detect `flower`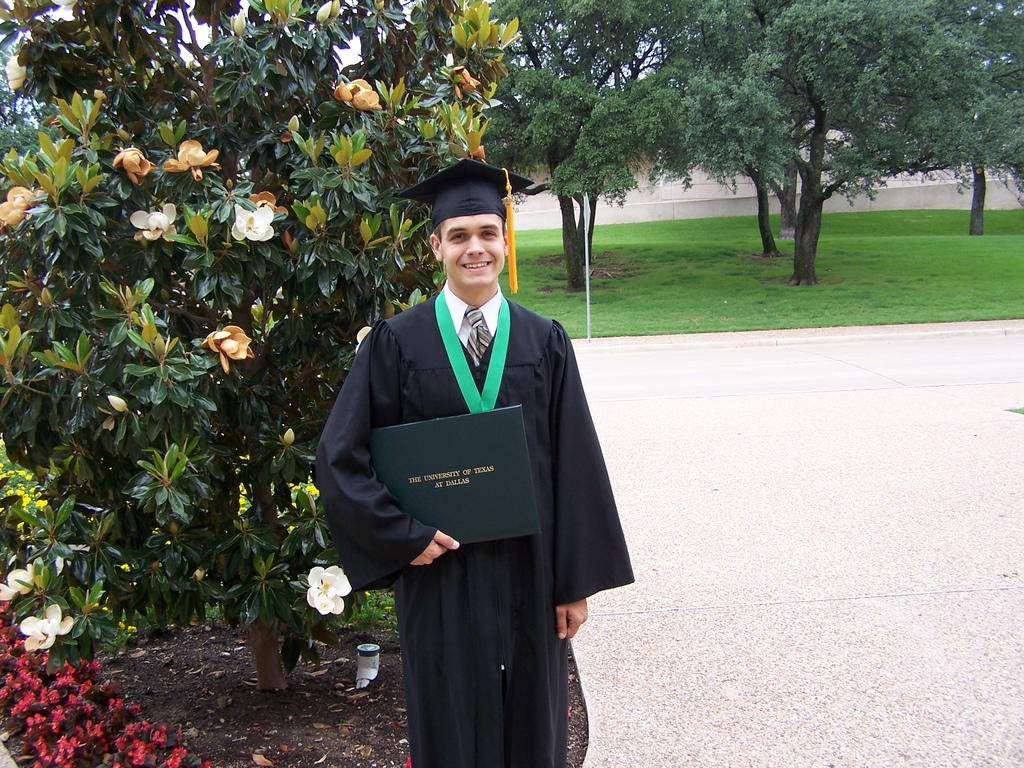
(202,324,252,374)
